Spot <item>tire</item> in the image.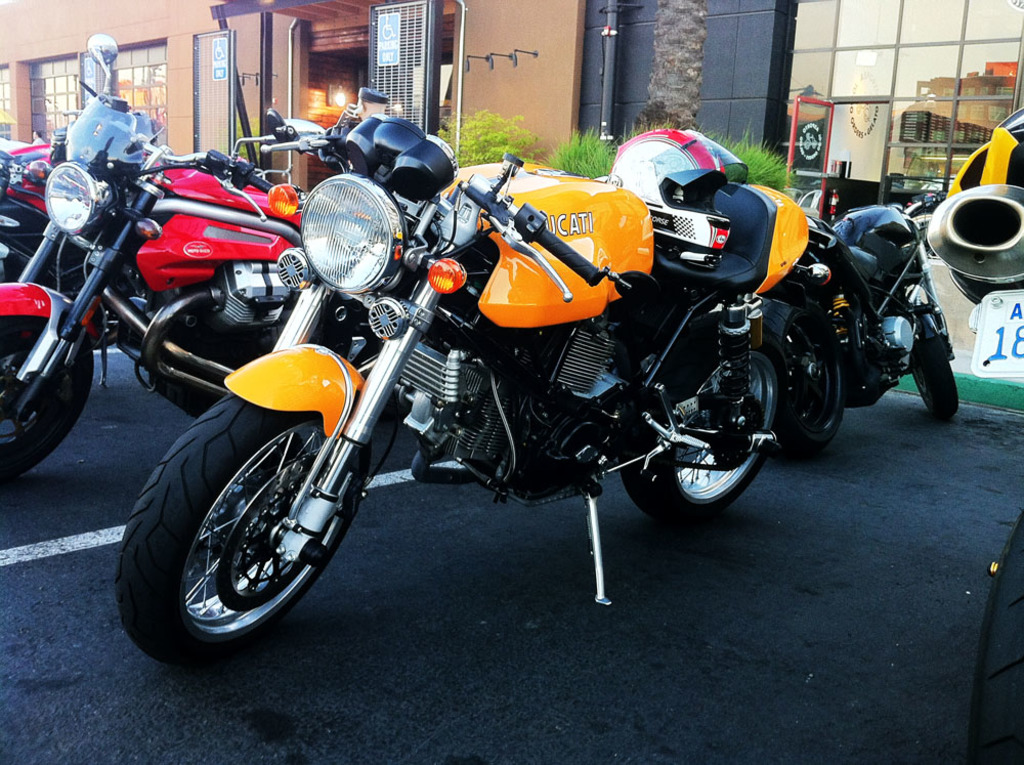
<item>tire</item> found at {"x1": 130, "y1": 413, "x2": 366, "y2": 656}.
